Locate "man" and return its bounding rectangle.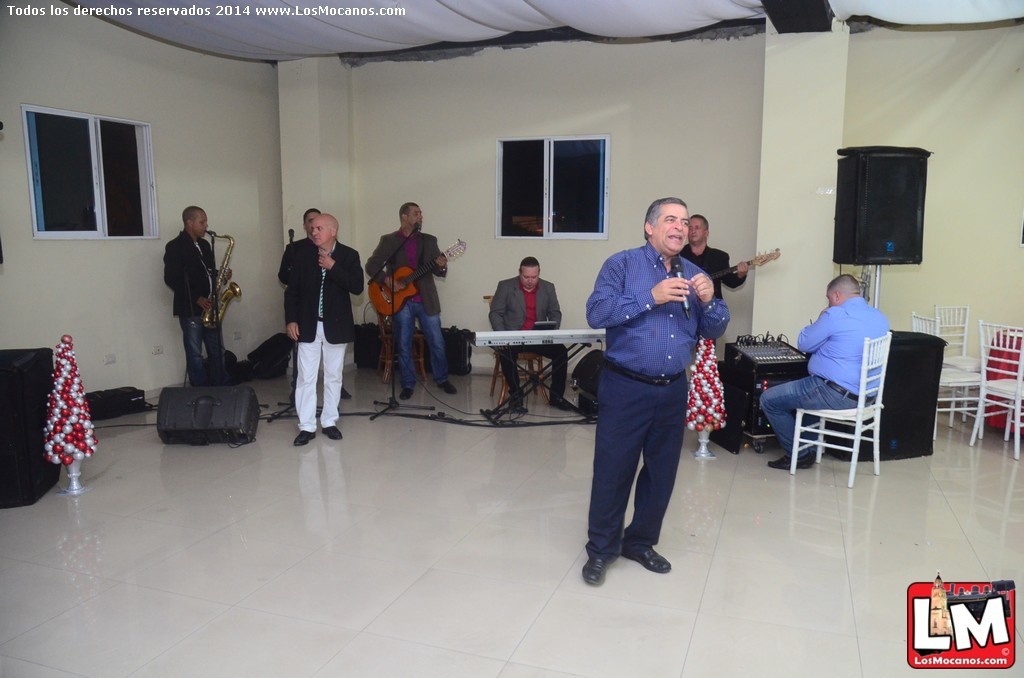
pyautogui.locateOnScreen(583, 199, 738, 588).
